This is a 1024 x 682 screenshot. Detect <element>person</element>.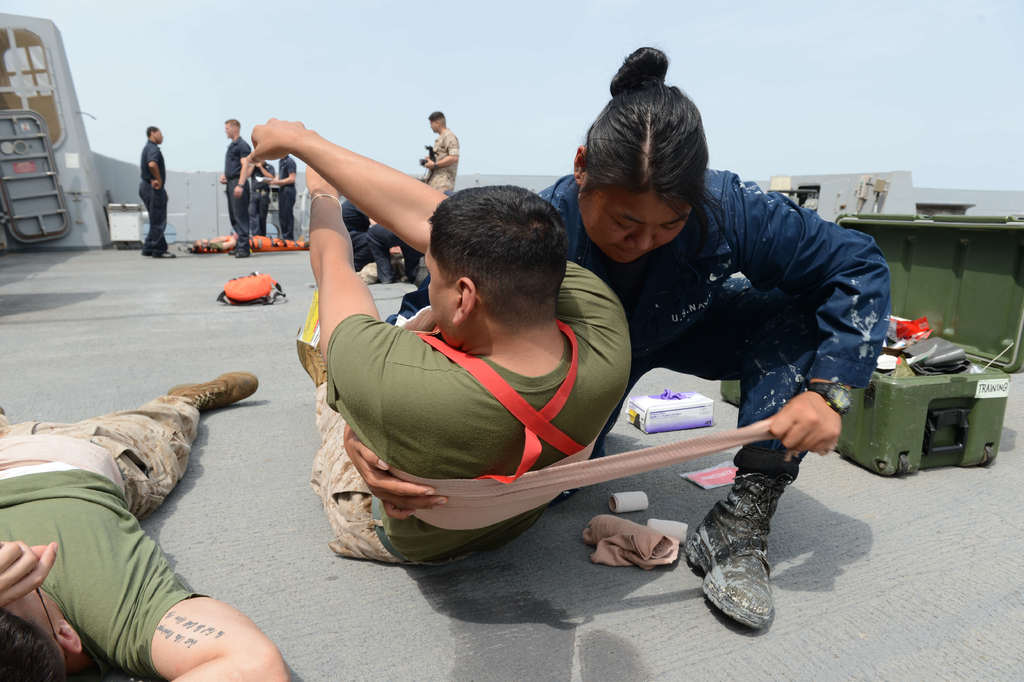
(x1=135, y1=126, x2=169, y2=260).
